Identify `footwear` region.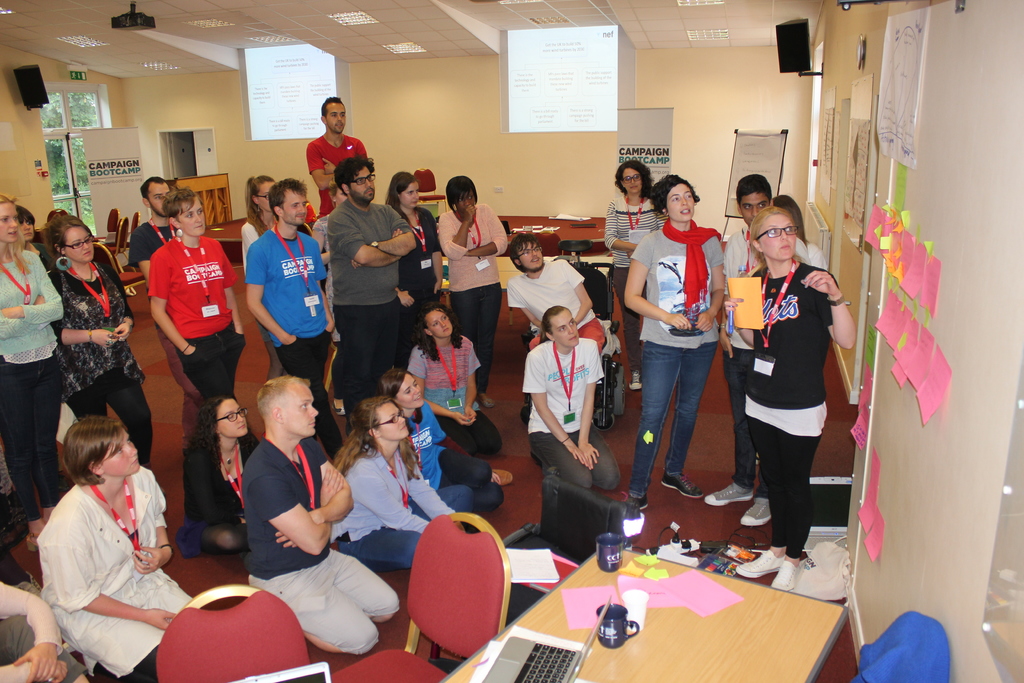
Region: (737,547,783,579).
